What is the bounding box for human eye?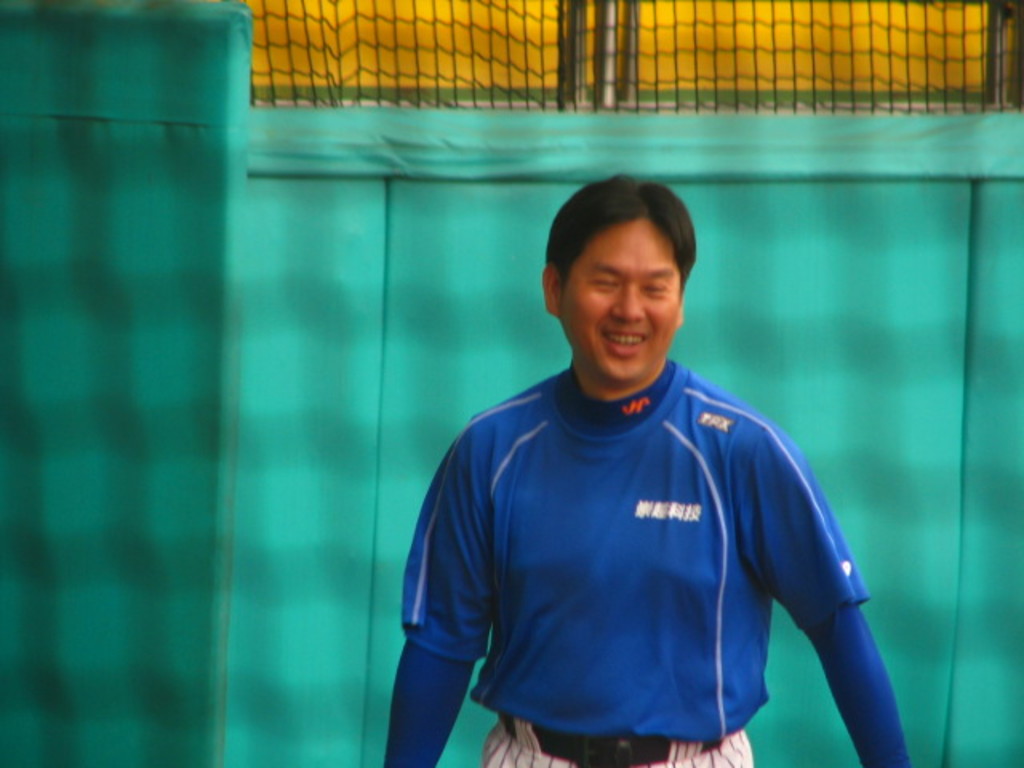
(645, 282, 669, 291).
